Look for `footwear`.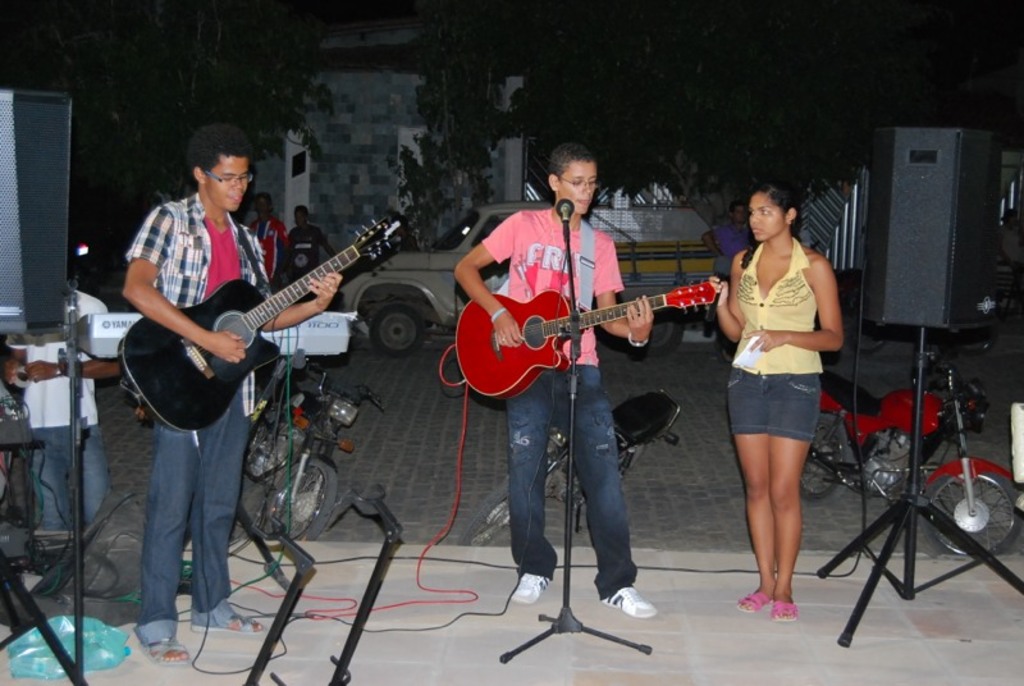
Found: [769,599,796,621].
